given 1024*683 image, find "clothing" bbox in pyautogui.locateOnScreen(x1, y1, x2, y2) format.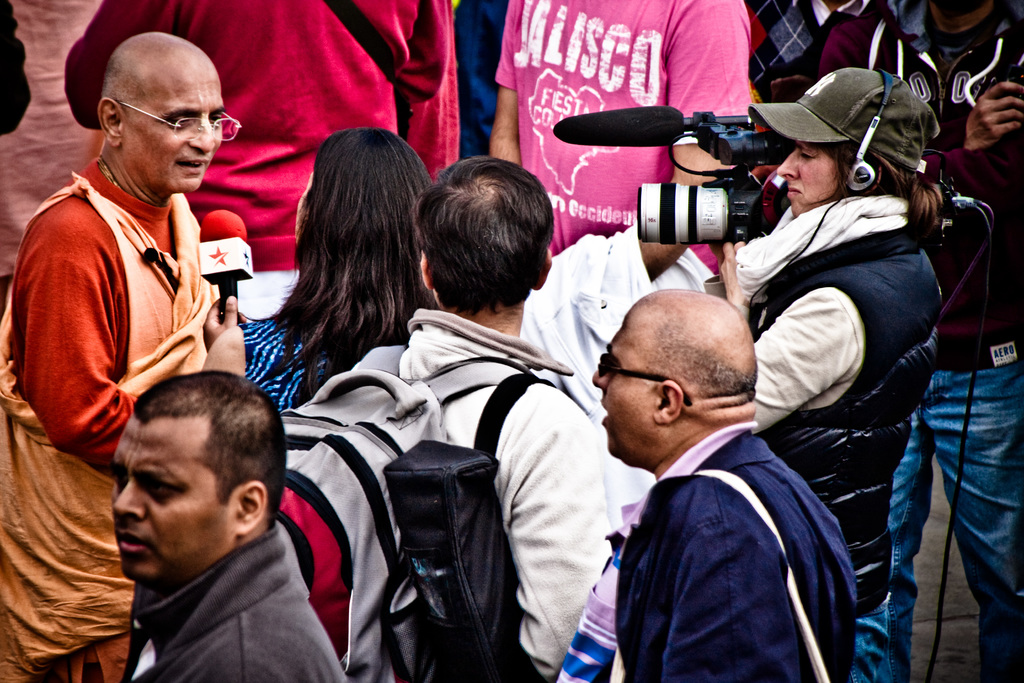
pyautogui.locateOnScreen(243, 320, 328, 408).
